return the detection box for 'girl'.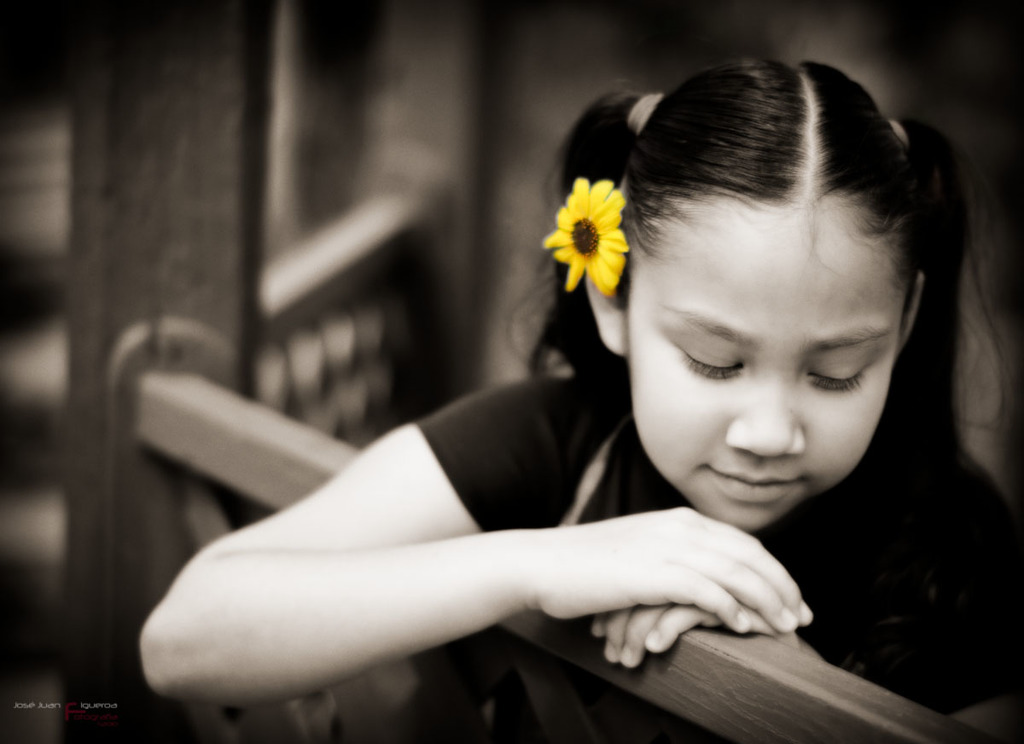
(left=137, top=56, right=1023, bottom=713).
